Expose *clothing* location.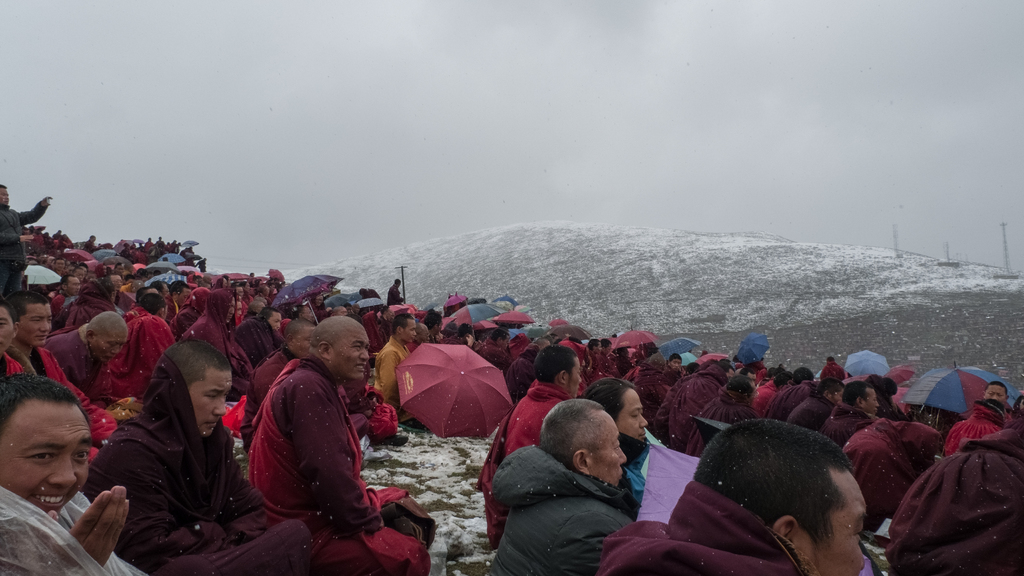
Exposed at [left=673, top=388, right=749, bottom=460].
